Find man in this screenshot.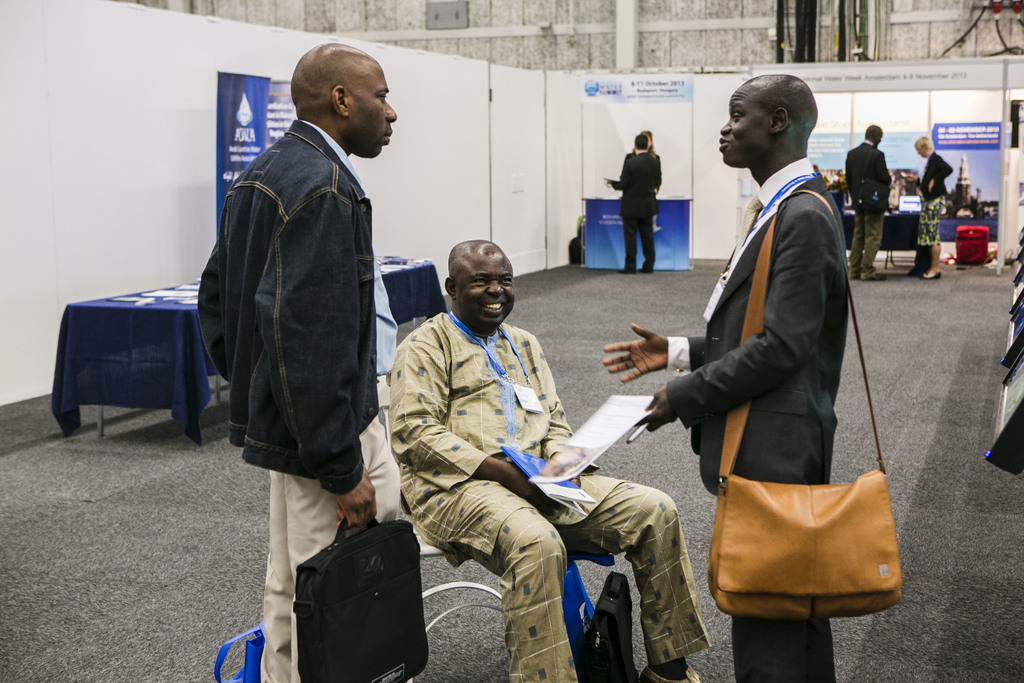
The bounding box for man is x1=196, y1=39, x2=406, y2=682.
